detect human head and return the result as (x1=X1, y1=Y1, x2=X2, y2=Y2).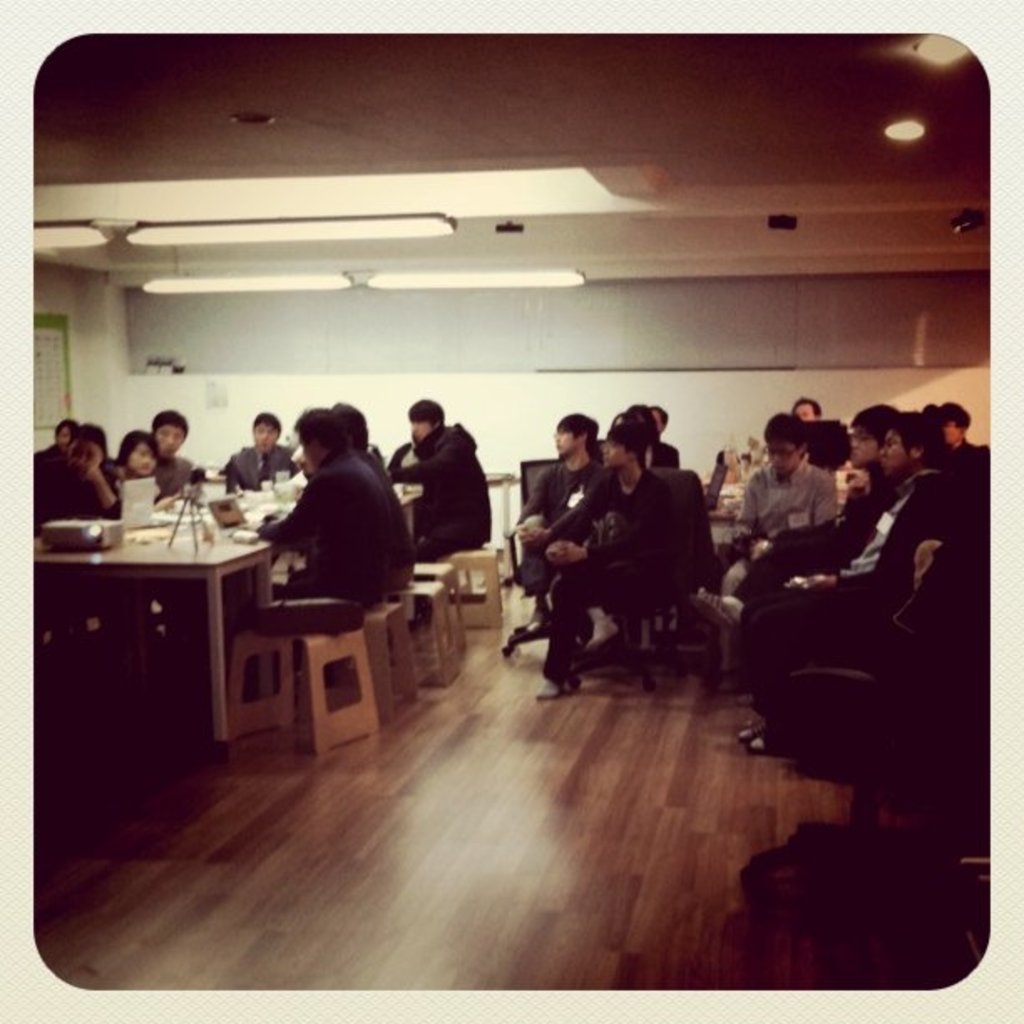
(x1=340, y1=398, x2=371, y2=462).
